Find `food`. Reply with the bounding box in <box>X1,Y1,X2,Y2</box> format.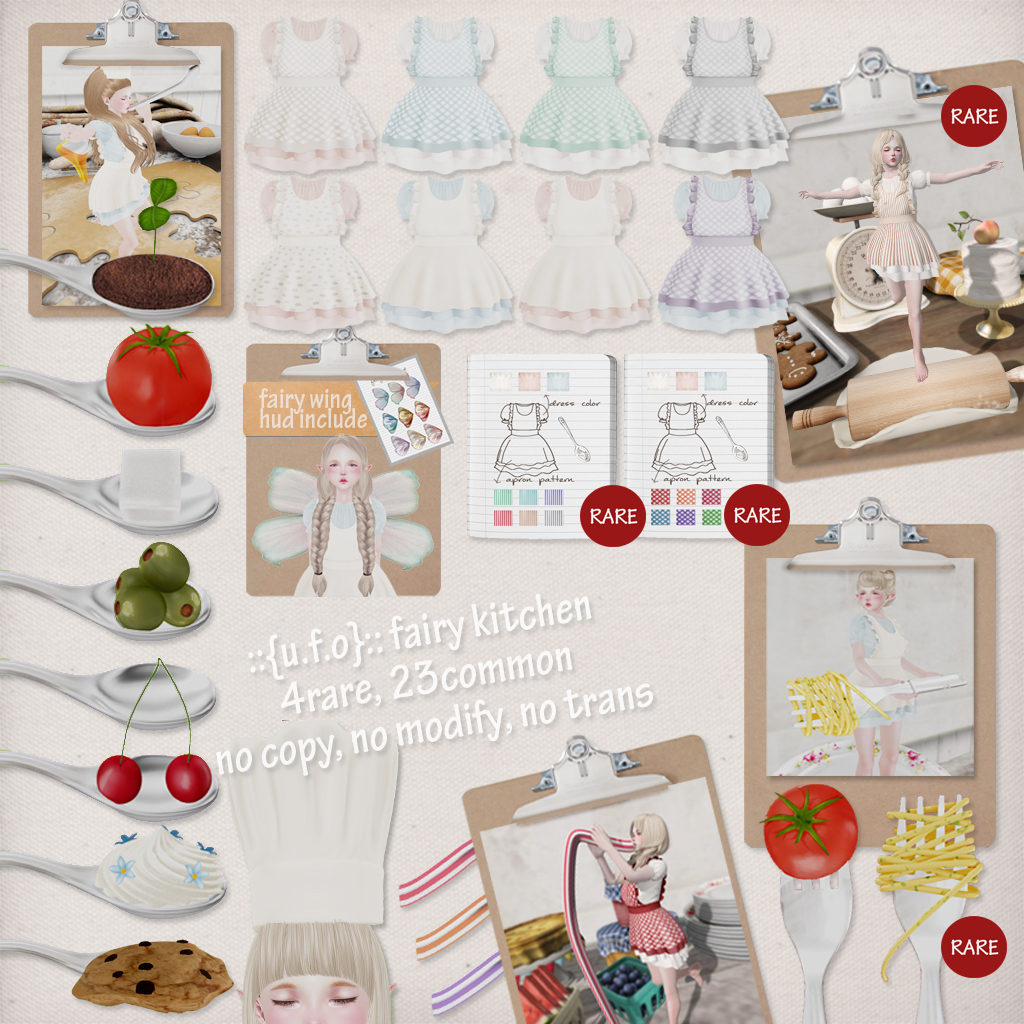
<box>773,317,833,388</box>.
